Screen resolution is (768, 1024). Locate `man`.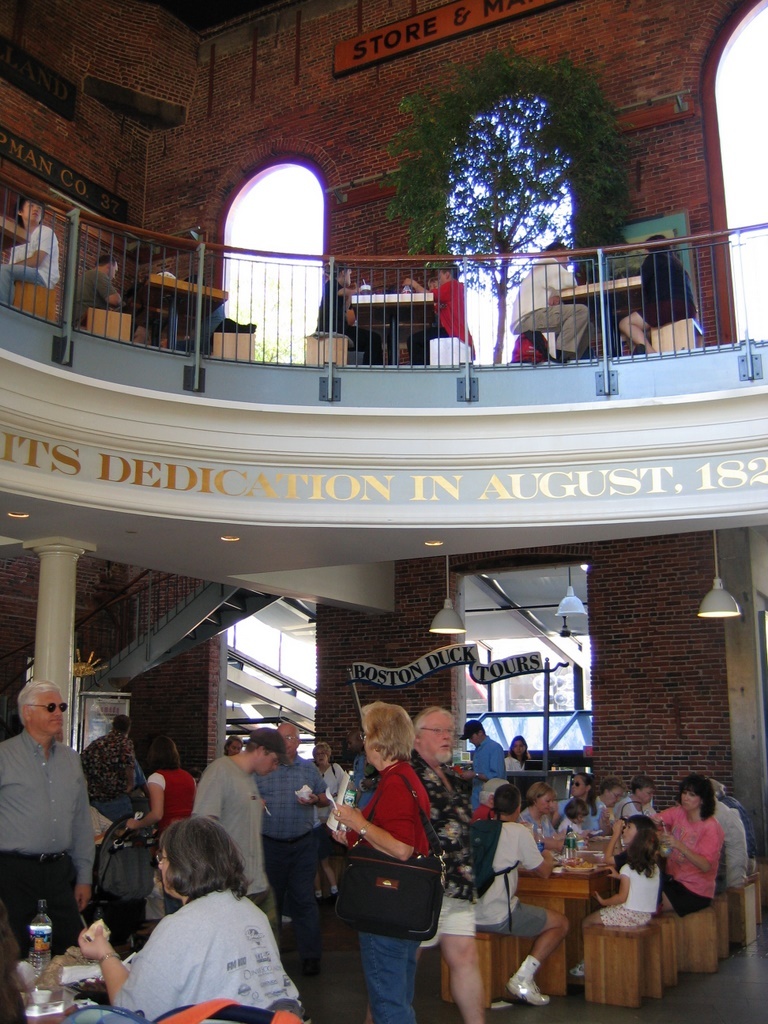
(405, 705, 489, 1023).
